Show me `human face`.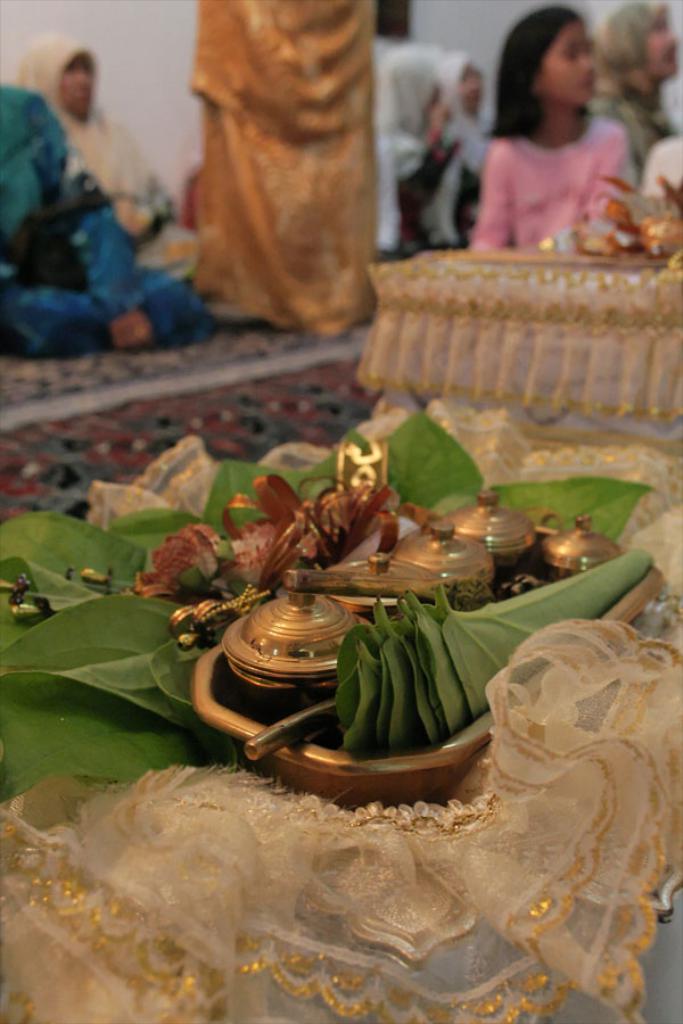
`human face` is here: 641,7,681,76.
